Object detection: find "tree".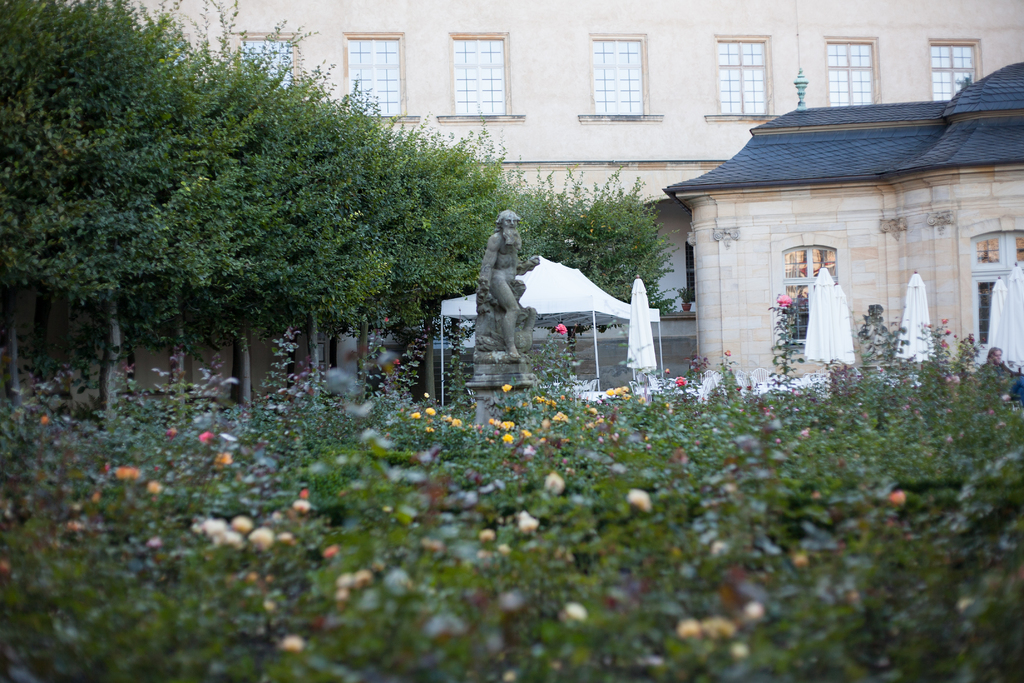
(0,0,683,409).
